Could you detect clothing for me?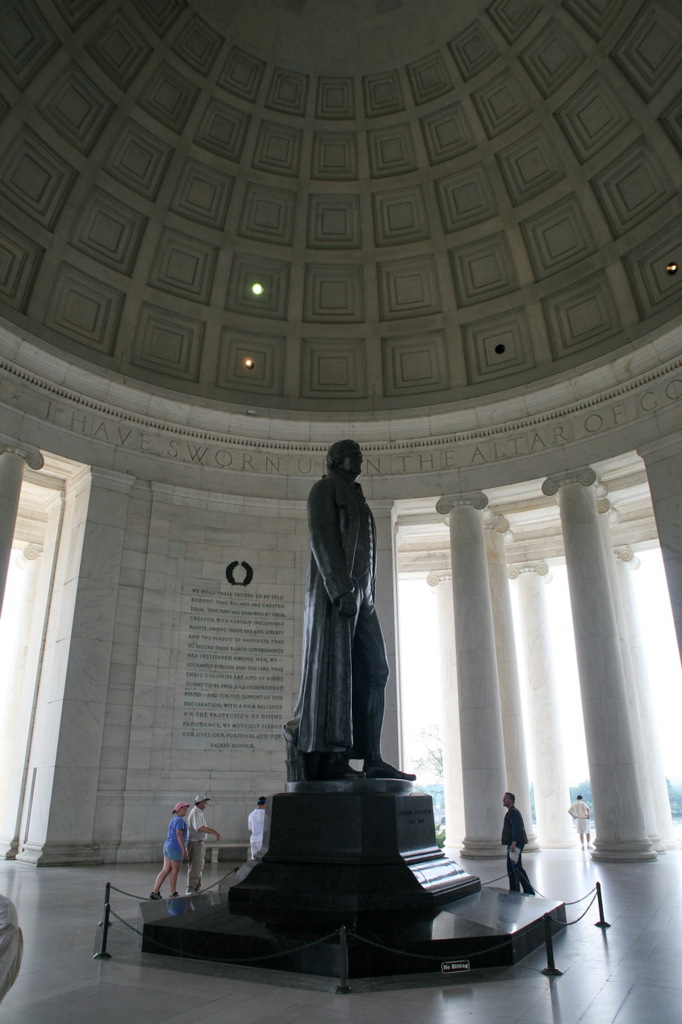
Detection result: 163/814/186/861.
